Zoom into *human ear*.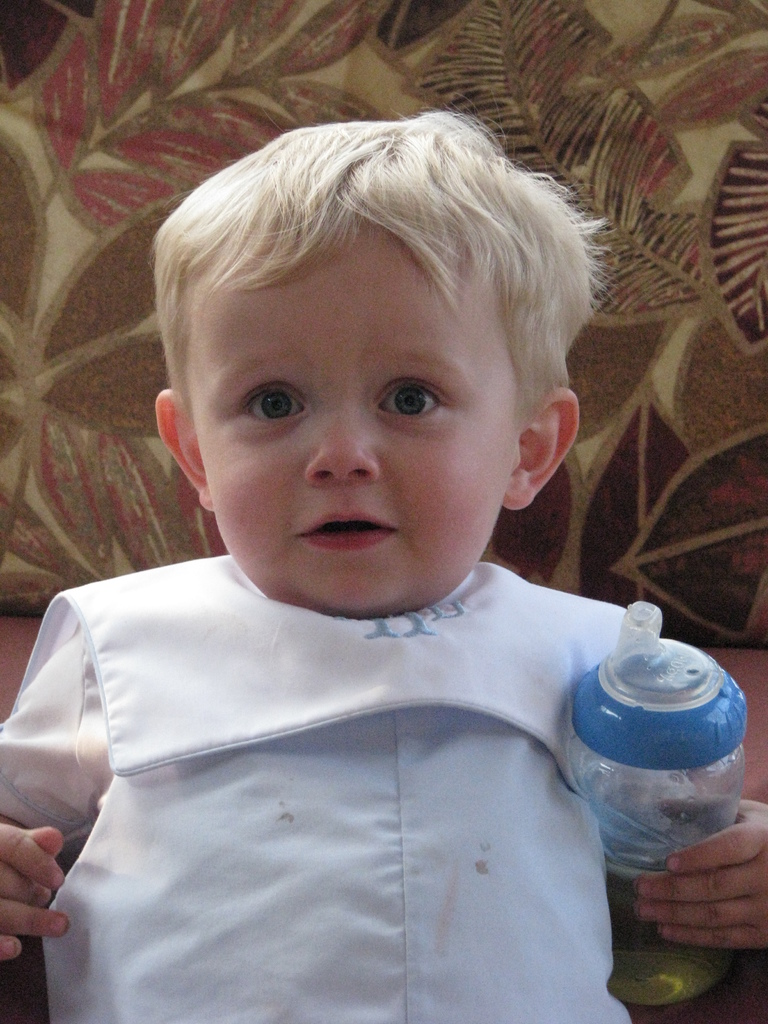
Zoom target: (left=154, top=388, right=208, bottom=508).
